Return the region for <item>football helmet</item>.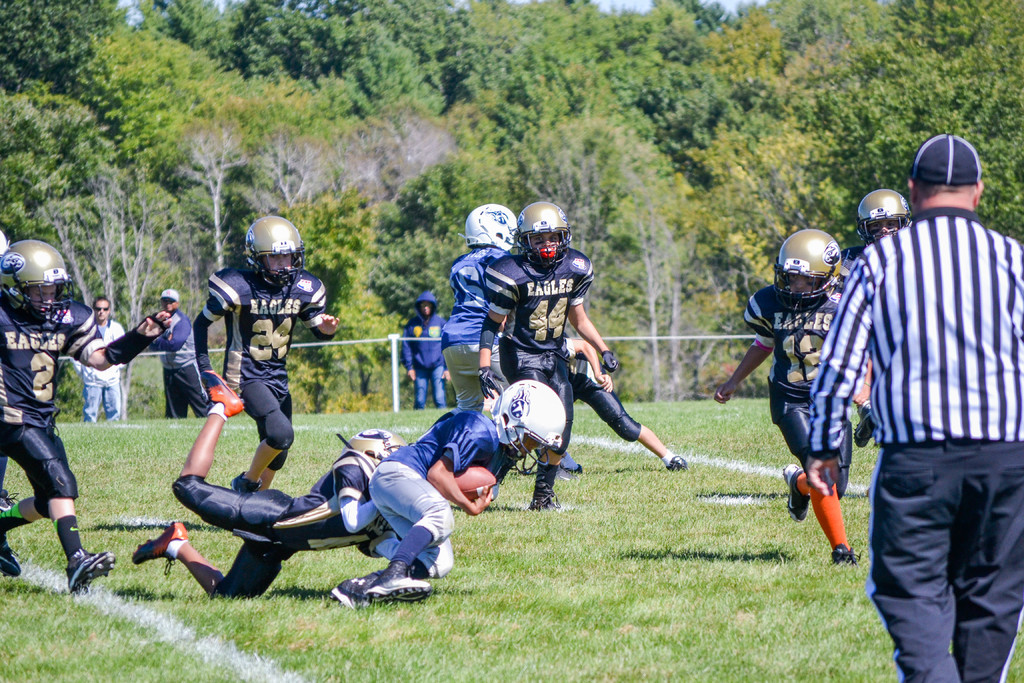
[771, 229, 843, 324].
